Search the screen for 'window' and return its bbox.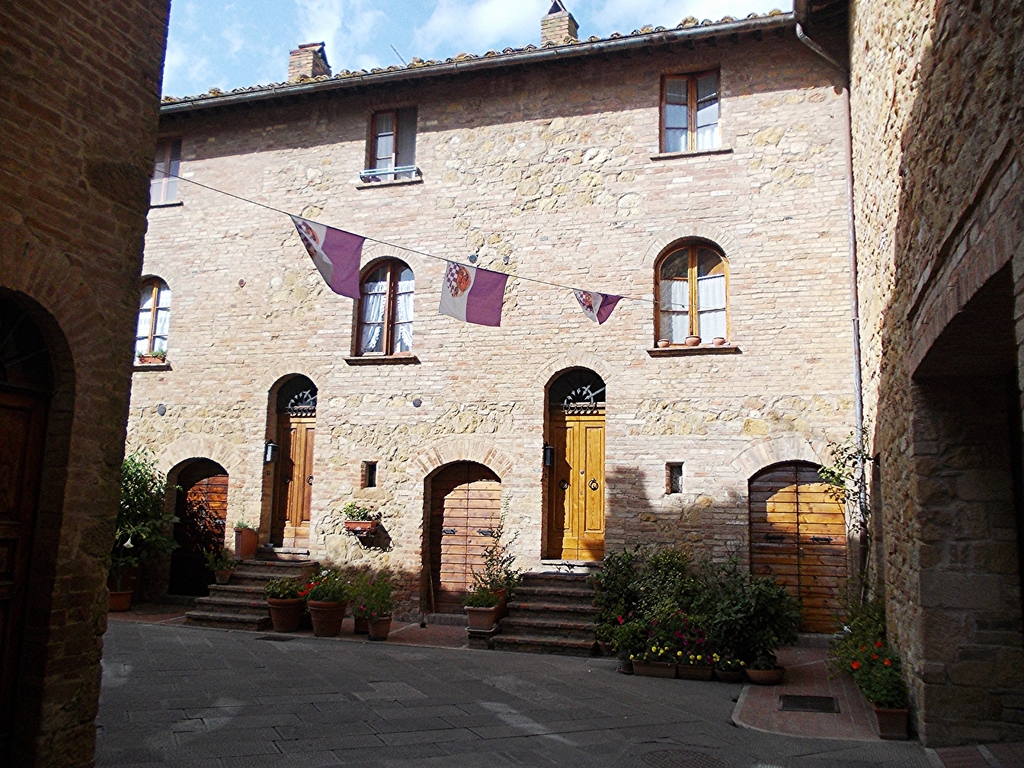
Found: bbox=[355, 107, 424, 186].
